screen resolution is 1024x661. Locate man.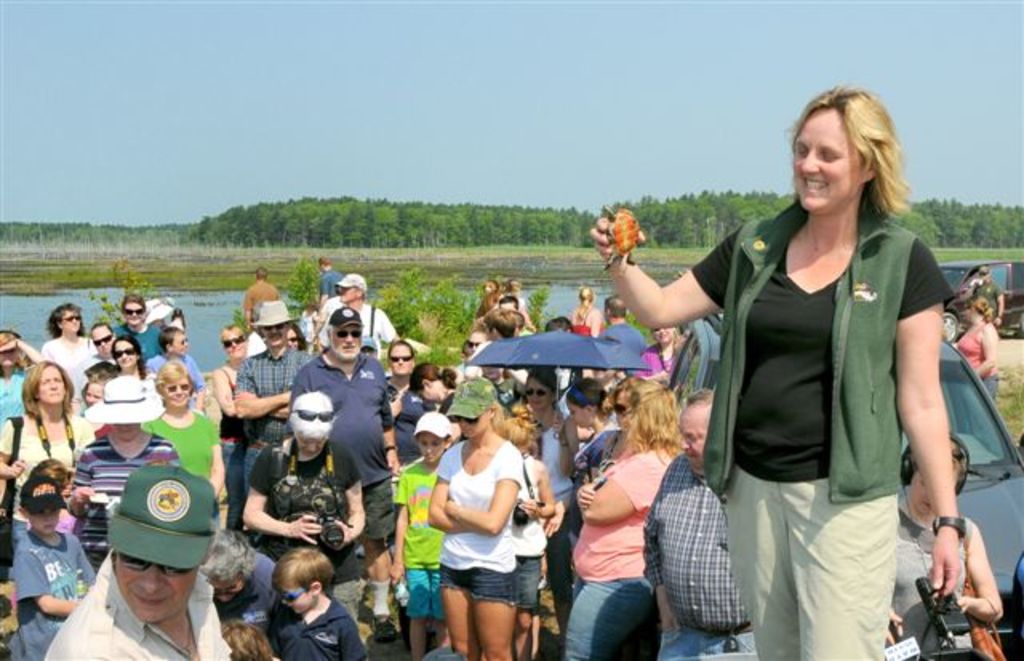
(45, 466, 232, 659).
